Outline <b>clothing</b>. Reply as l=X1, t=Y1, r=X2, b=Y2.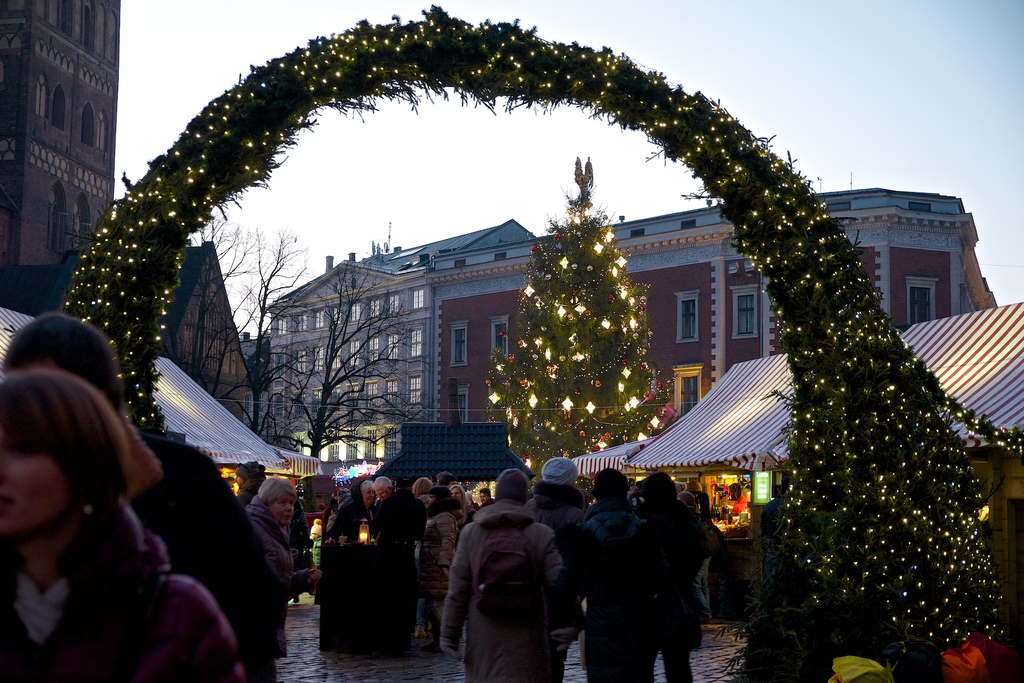
l=412, t=478, r=429, b=624.
